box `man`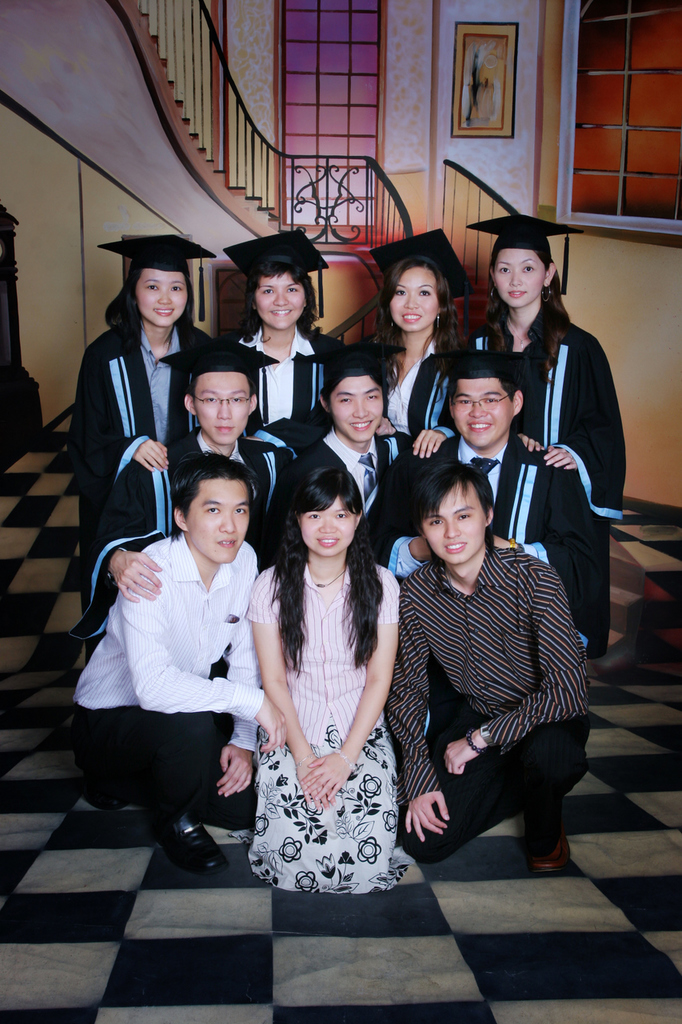
Rect(371, 350, 591, 658)
